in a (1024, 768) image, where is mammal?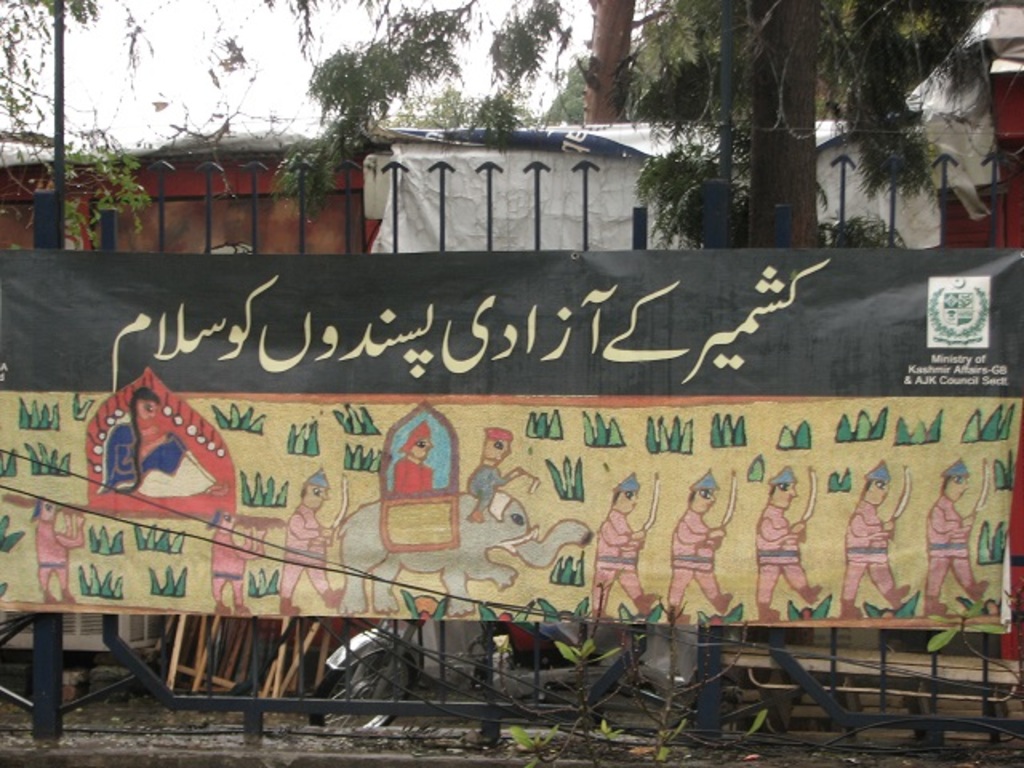
469/424/523/522.
